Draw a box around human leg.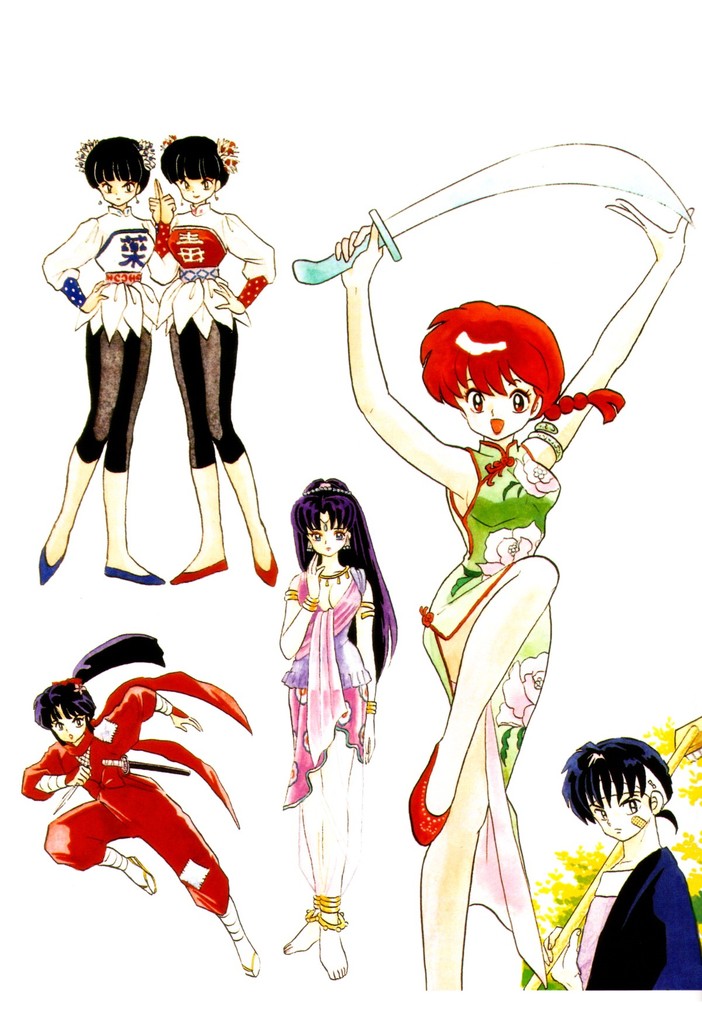
[x1=39, y1=296, x2=120, y2=588].
